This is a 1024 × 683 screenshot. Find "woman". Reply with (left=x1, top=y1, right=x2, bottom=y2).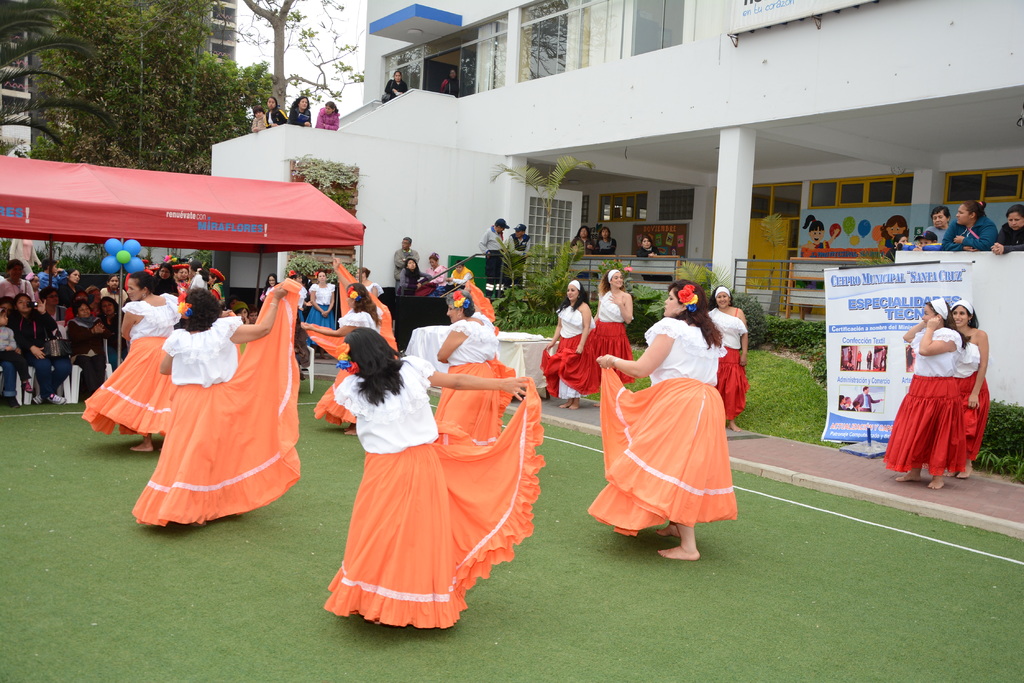
(left=64, top=300, right=106, bottom=403).
